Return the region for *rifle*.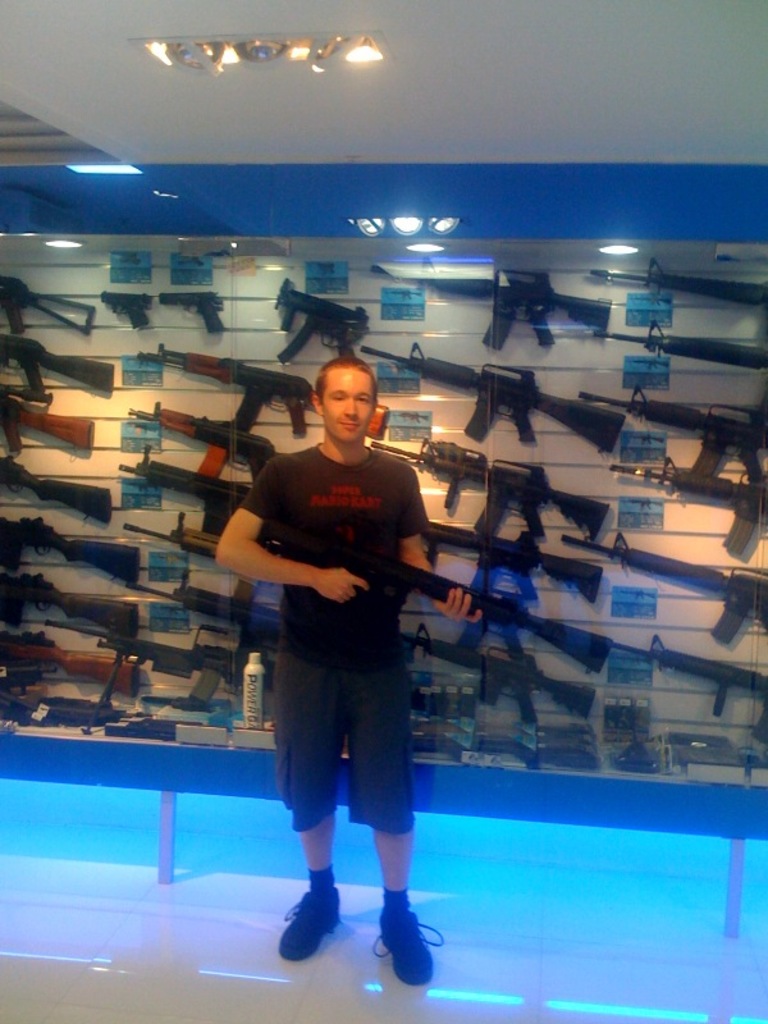
[0,274,96,337].
